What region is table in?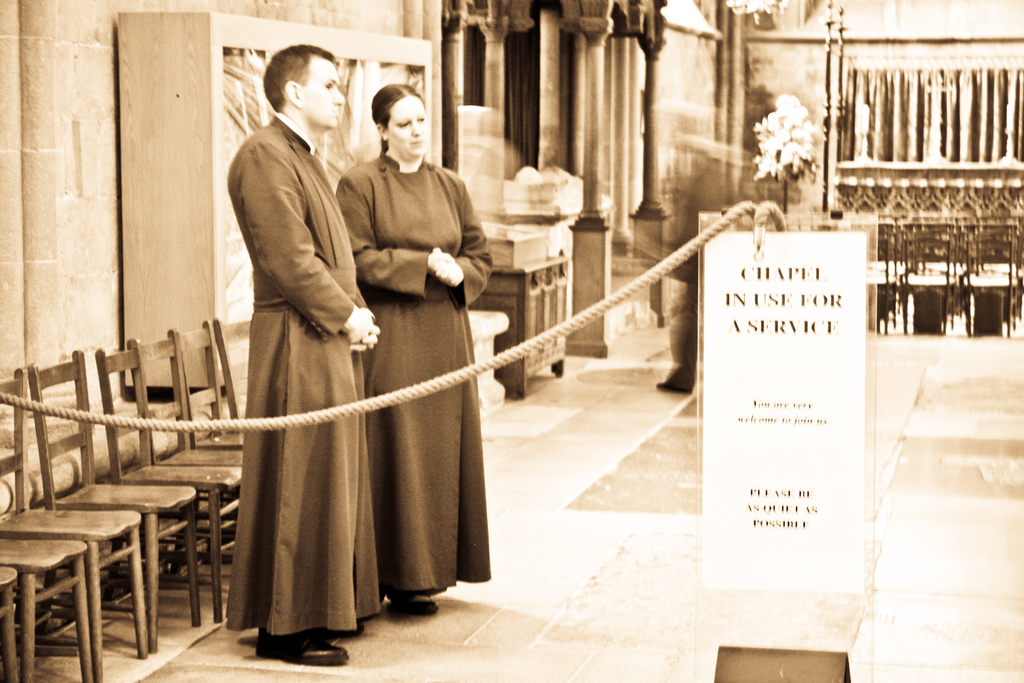
{"x1": 463, "y1": 254, "x2": 572, "y2": 399}.
